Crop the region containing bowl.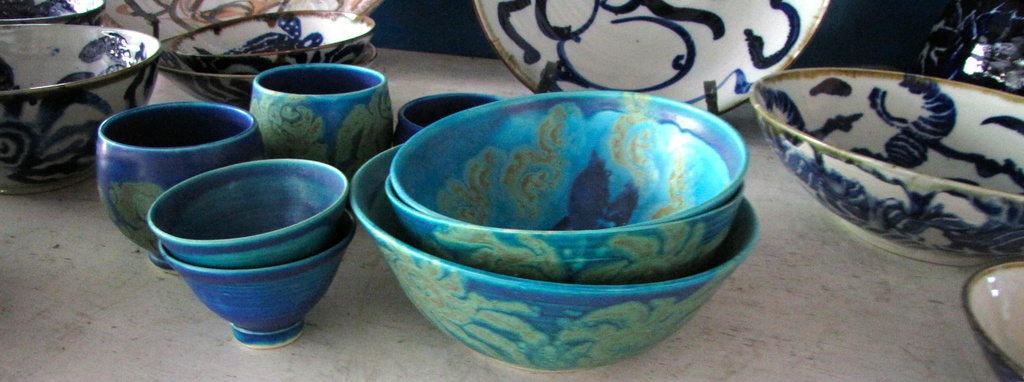
Crop region: box=[0, 28, 161, 195].
